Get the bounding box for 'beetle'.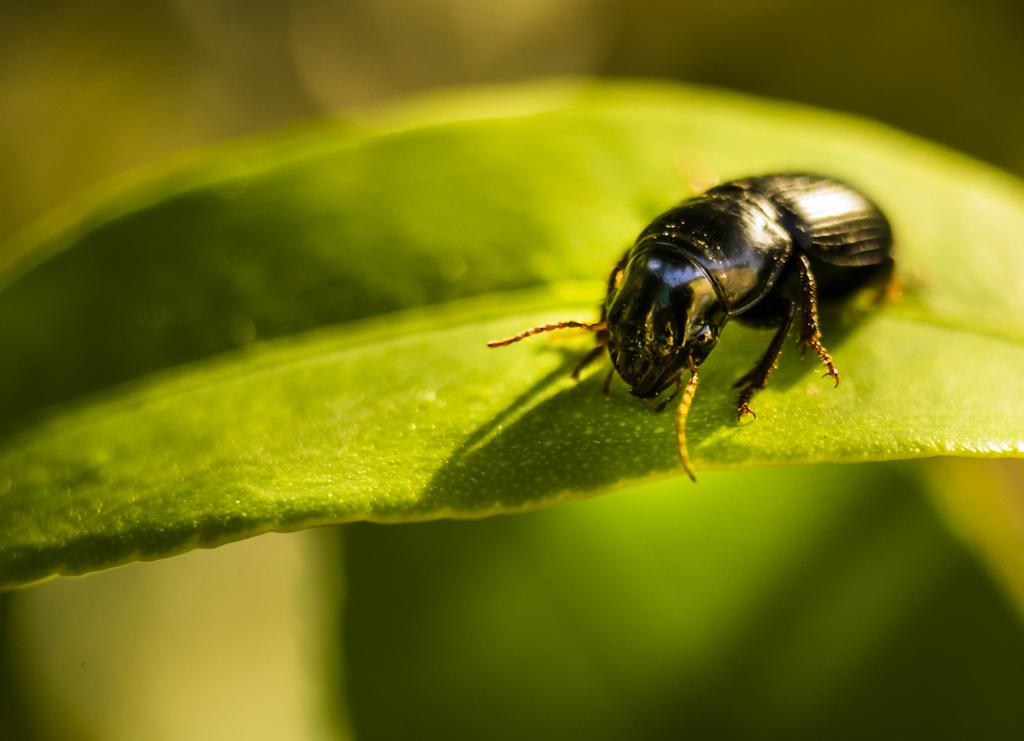
[left=505, top=156, right=904, bottom=457].
